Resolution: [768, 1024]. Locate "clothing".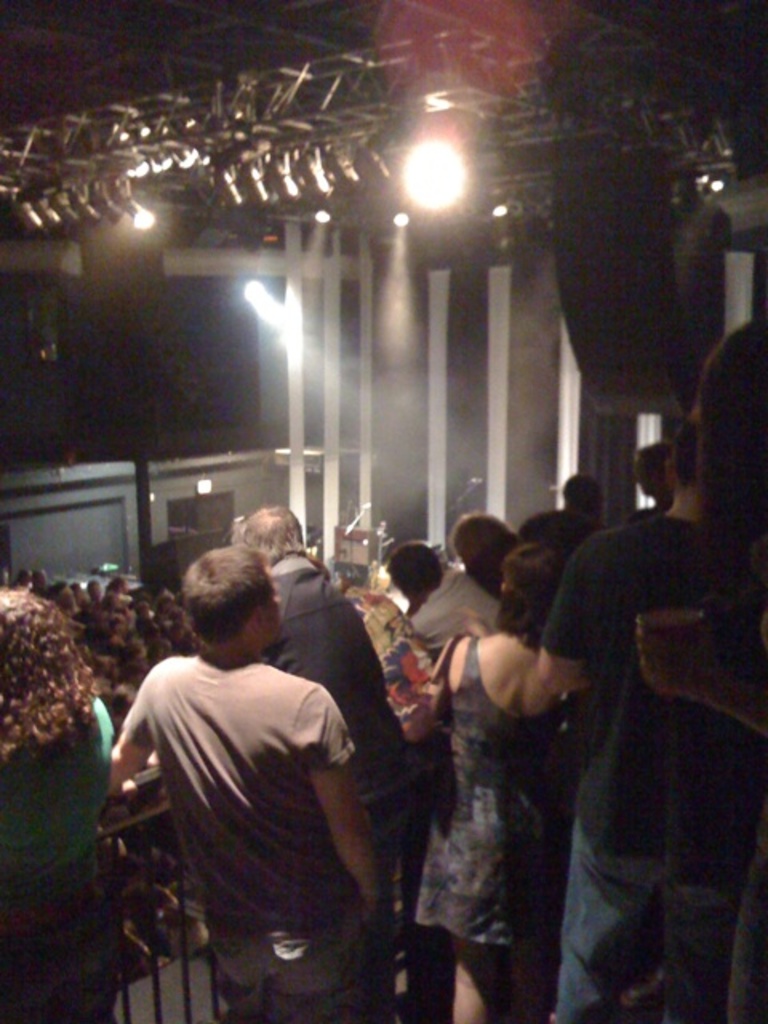
(0,701,128,1022).
